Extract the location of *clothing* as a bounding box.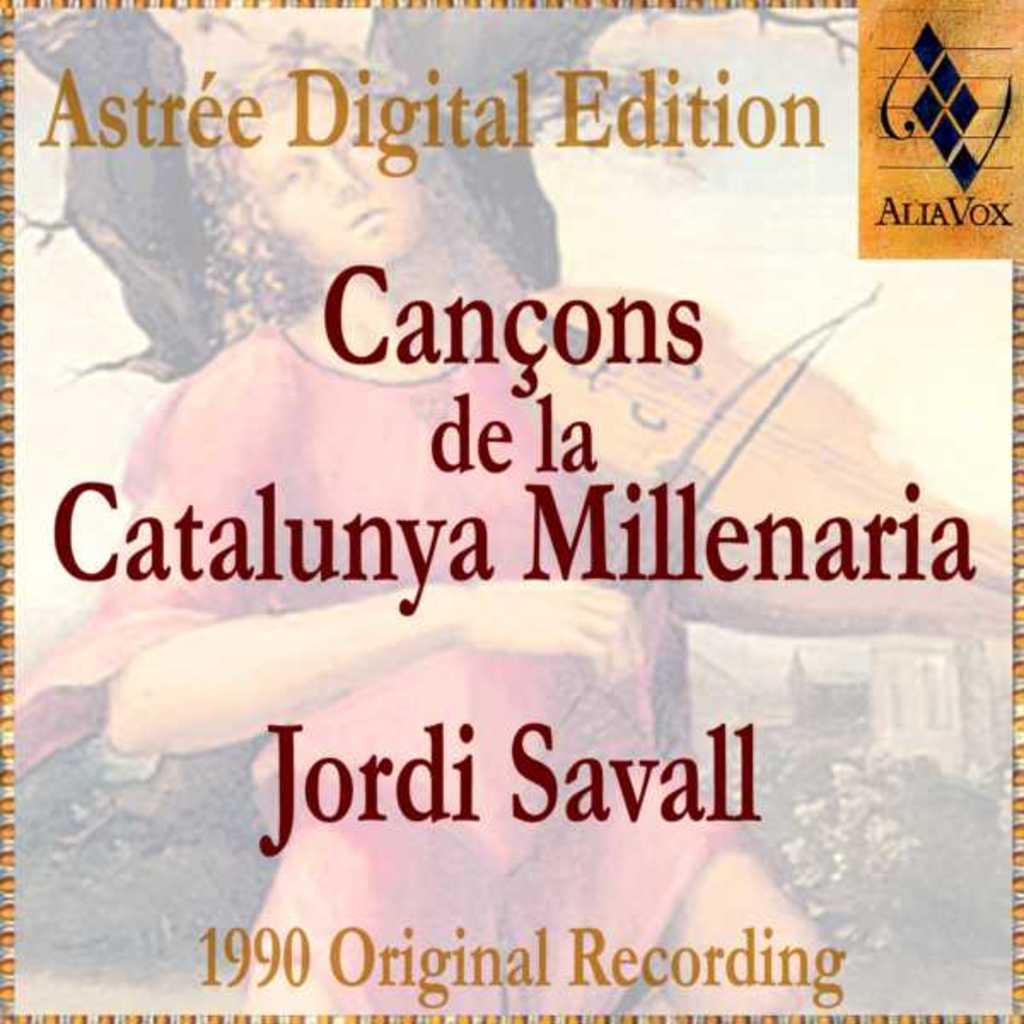
region(10, 321, 742, 1012).
